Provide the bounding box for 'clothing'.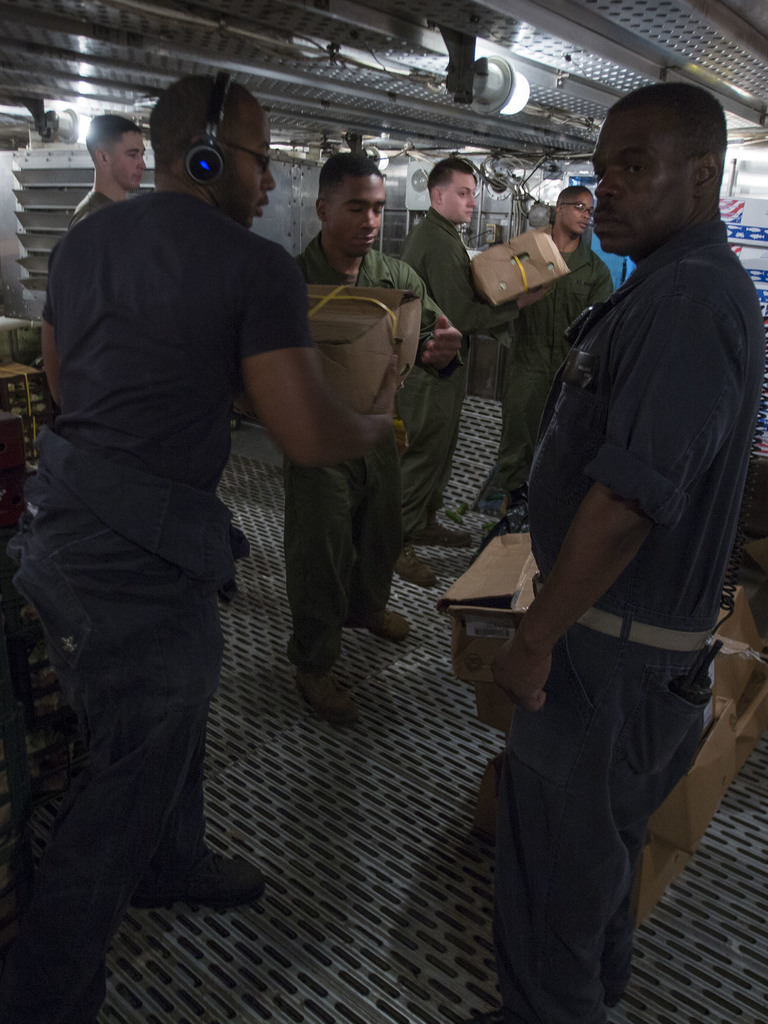
408:207:486:526.
